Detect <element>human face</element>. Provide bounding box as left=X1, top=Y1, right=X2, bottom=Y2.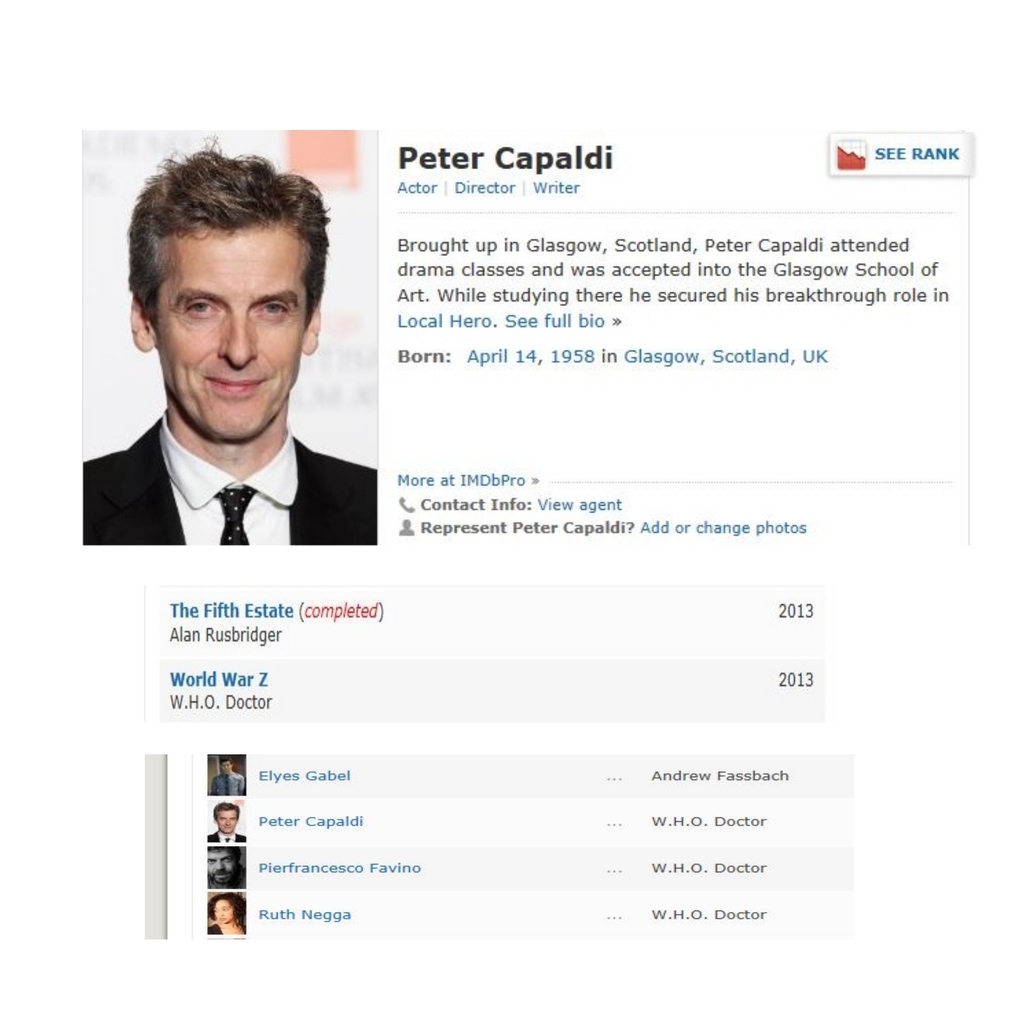
left=204, top=846, right=239, bottom=881.
